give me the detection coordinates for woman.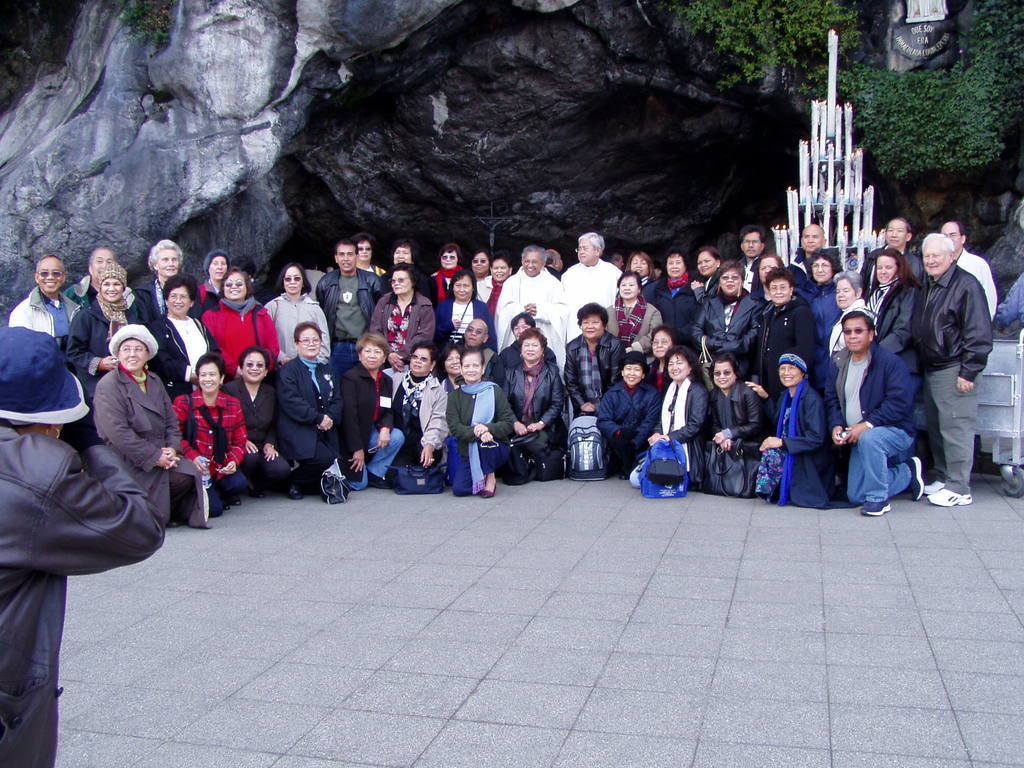
660, 344, 713, 484.
